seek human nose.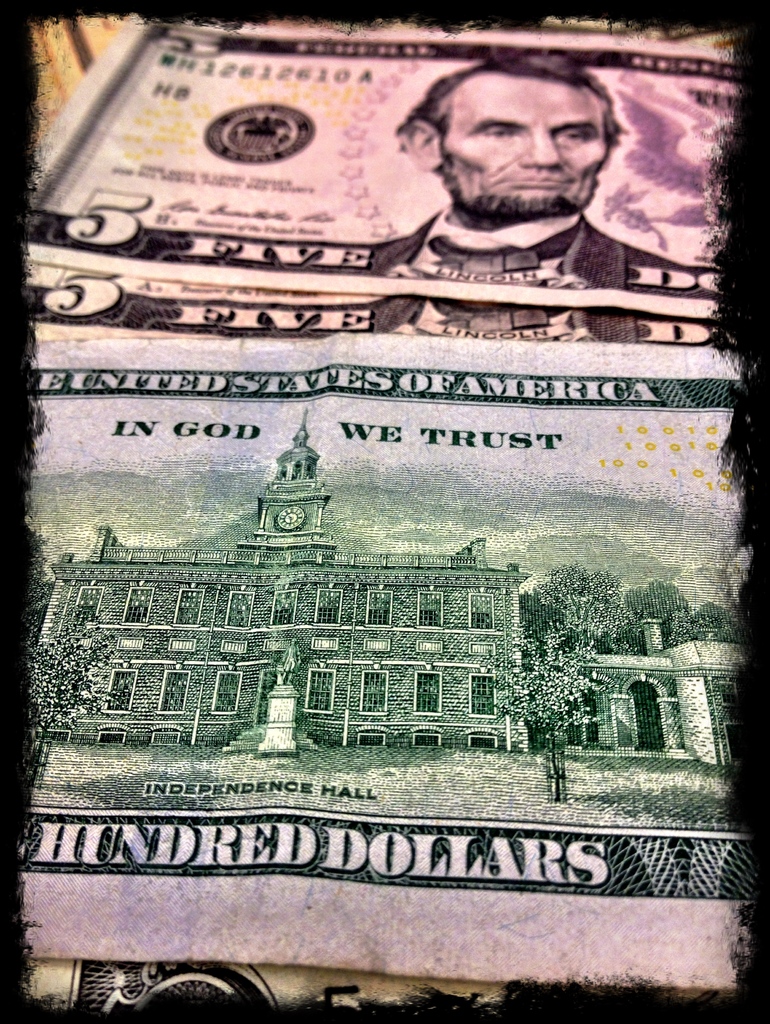
516:132:561:166.
